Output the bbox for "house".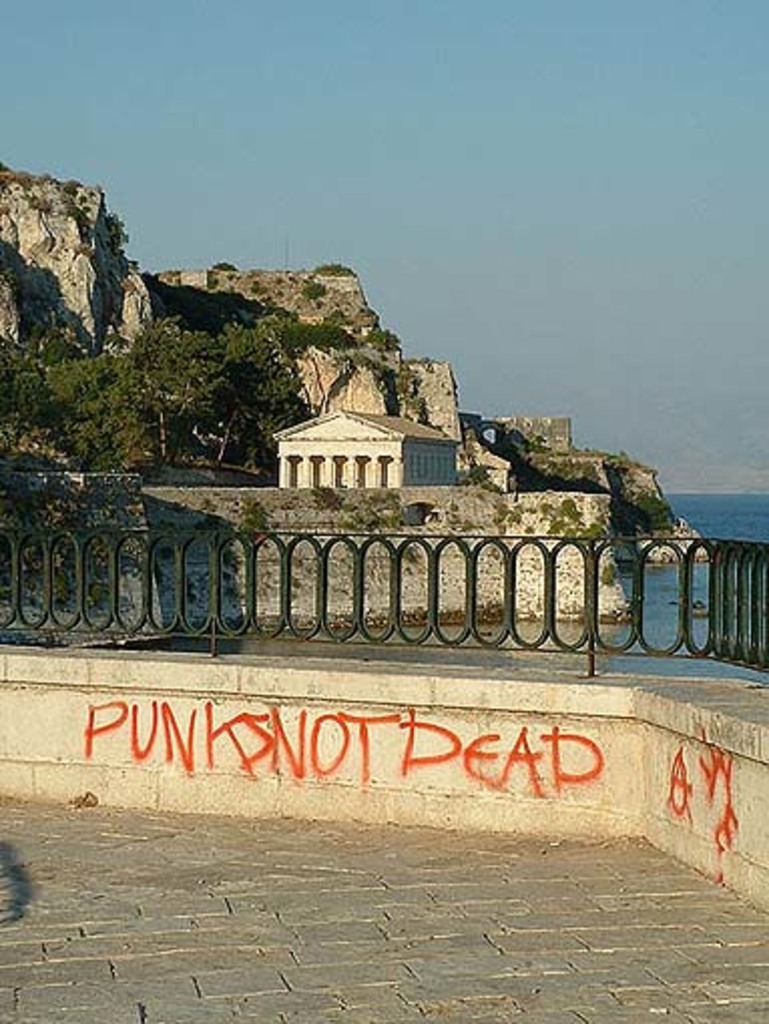
269/406/462/492.
